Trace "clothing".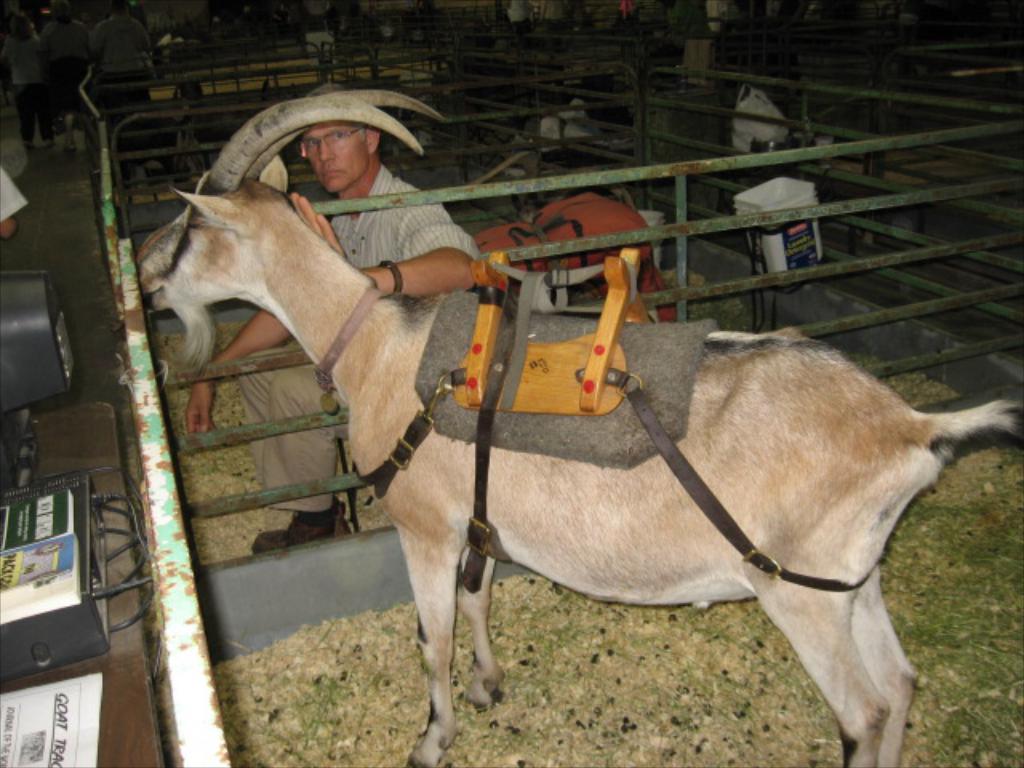
Traced to [0,168,27,221].
